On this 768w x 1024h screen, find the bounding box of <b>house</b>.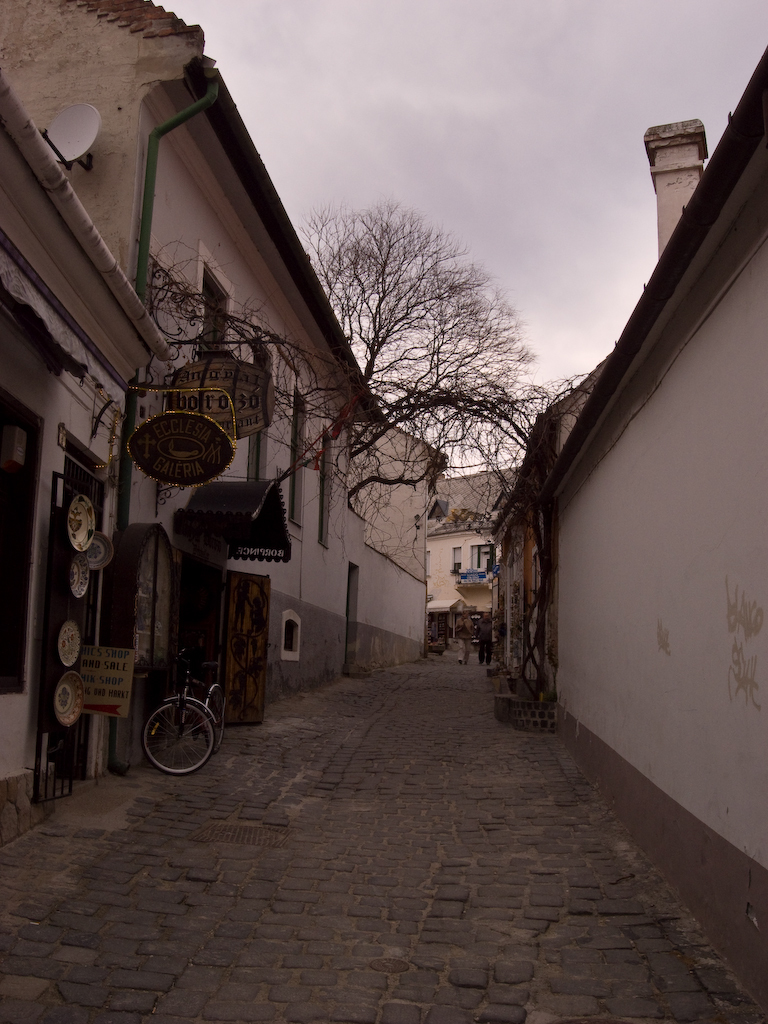
Bounding box: x1=490, y1=48, x2=767, y2=1019.
